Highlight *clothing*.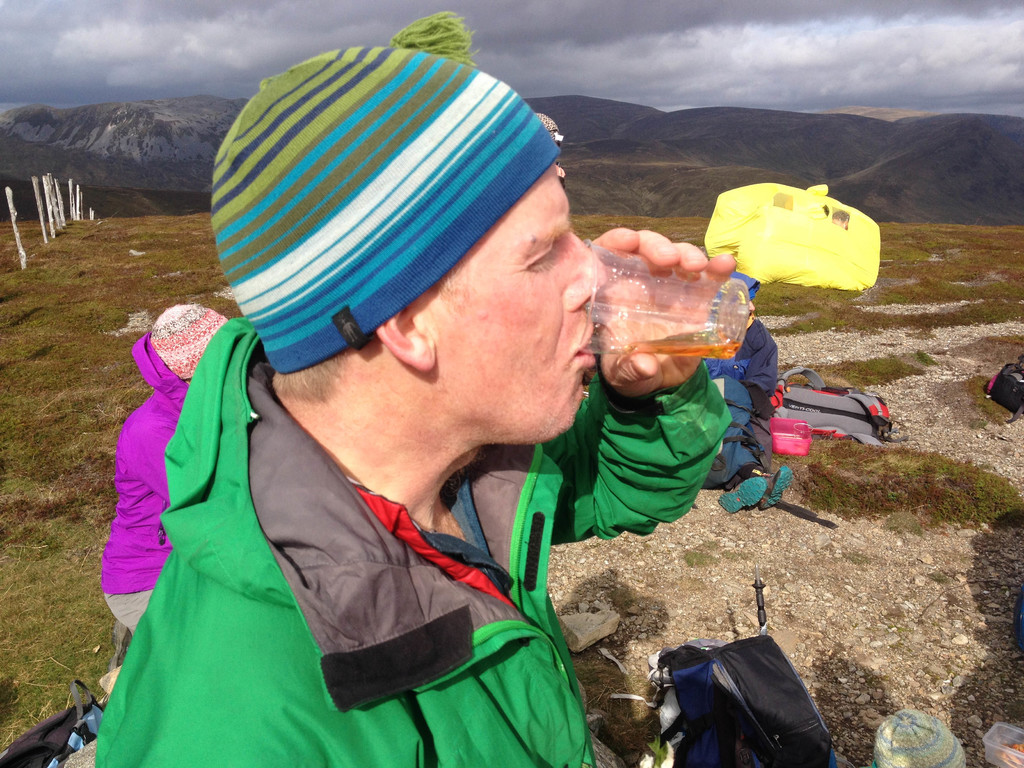
Highlighted region: [x1=101, y1=192, x2=765, y2=747].
